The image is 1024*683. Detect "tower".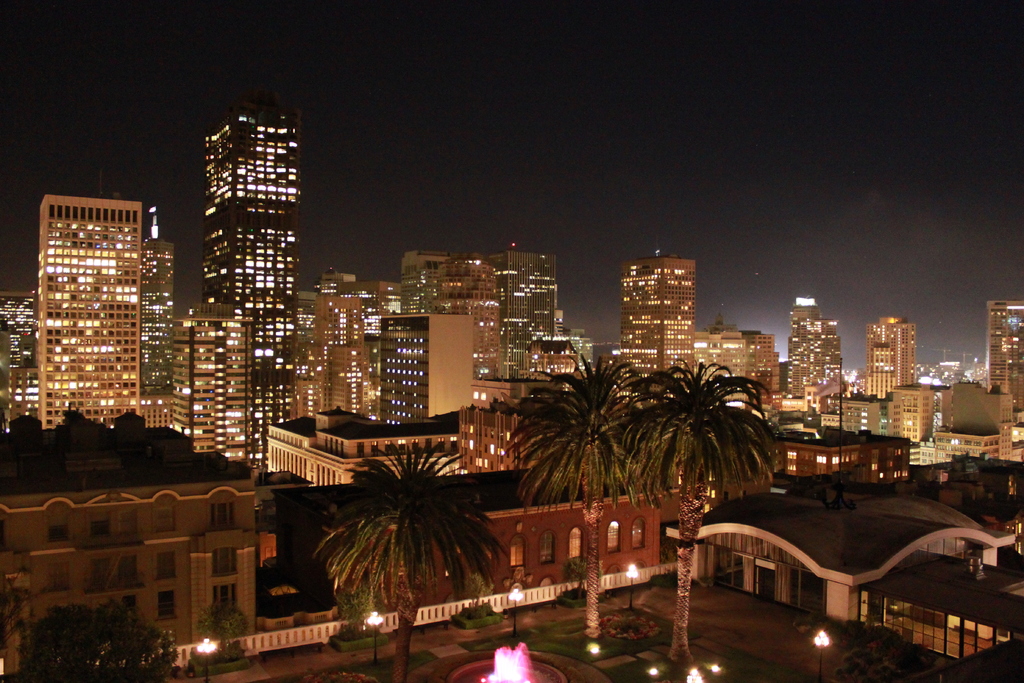
Detection: BBox(986, 293, 1023, 409).
